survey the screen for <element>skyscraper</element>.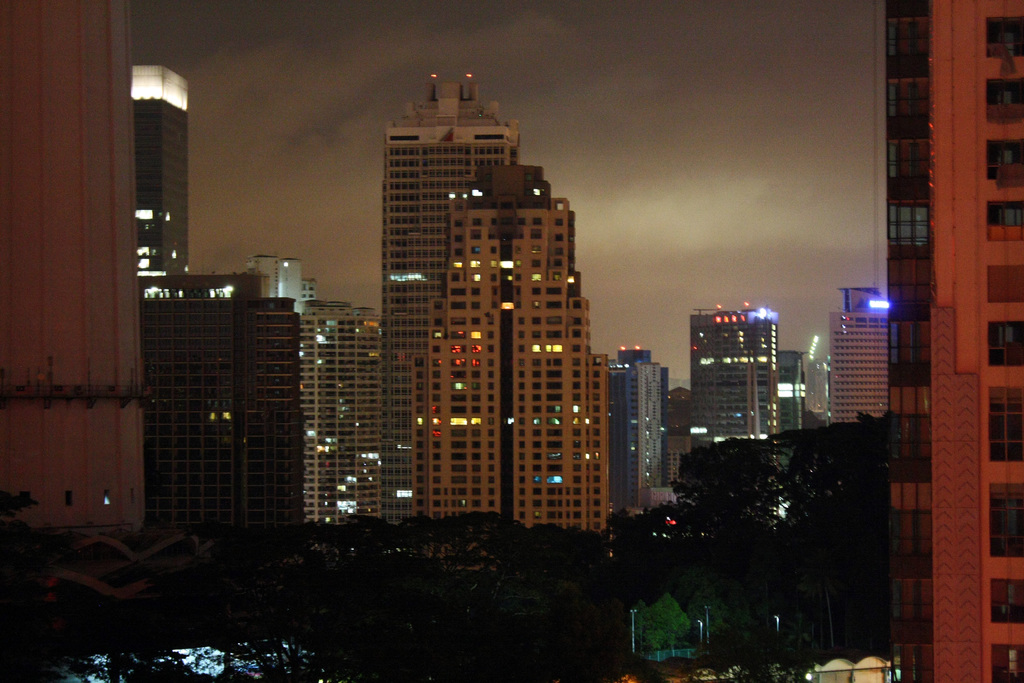
Survey found: <region>125, 60, 190, 278</region>.
